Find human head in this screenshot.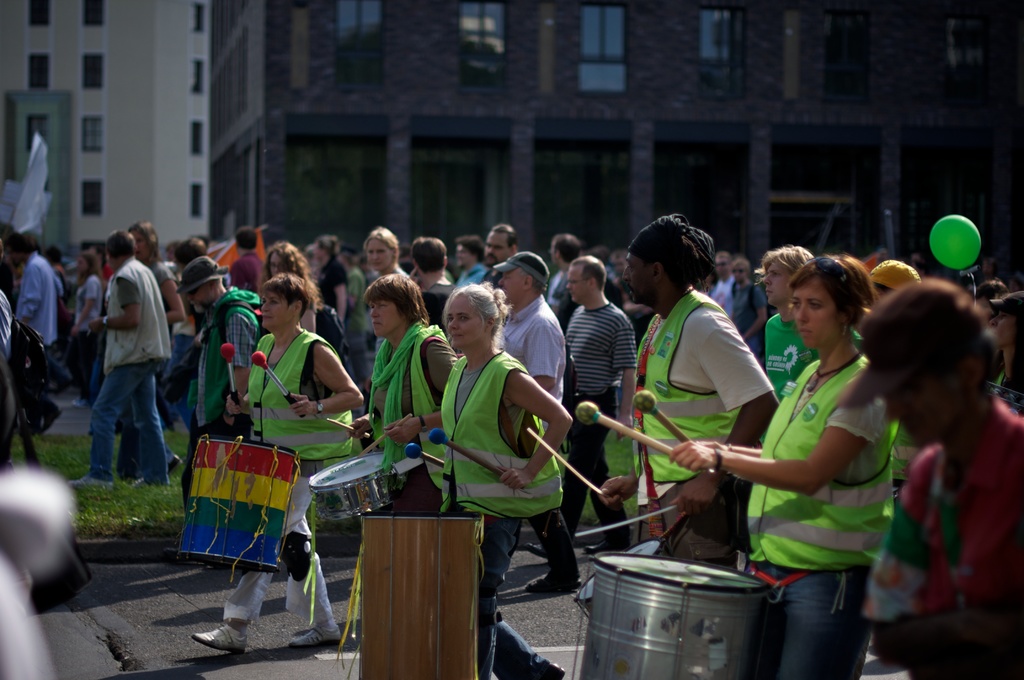
The bounding box for human head is [308, 234, 341, 262].
